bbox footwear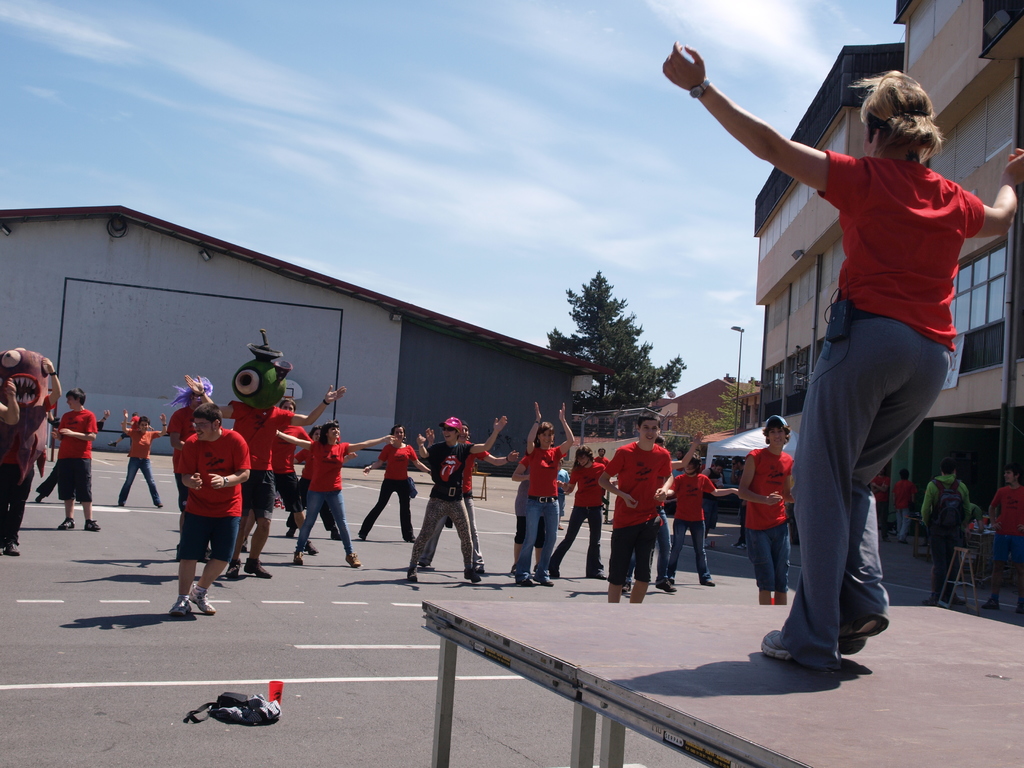
[655, 577, 677, 594]
